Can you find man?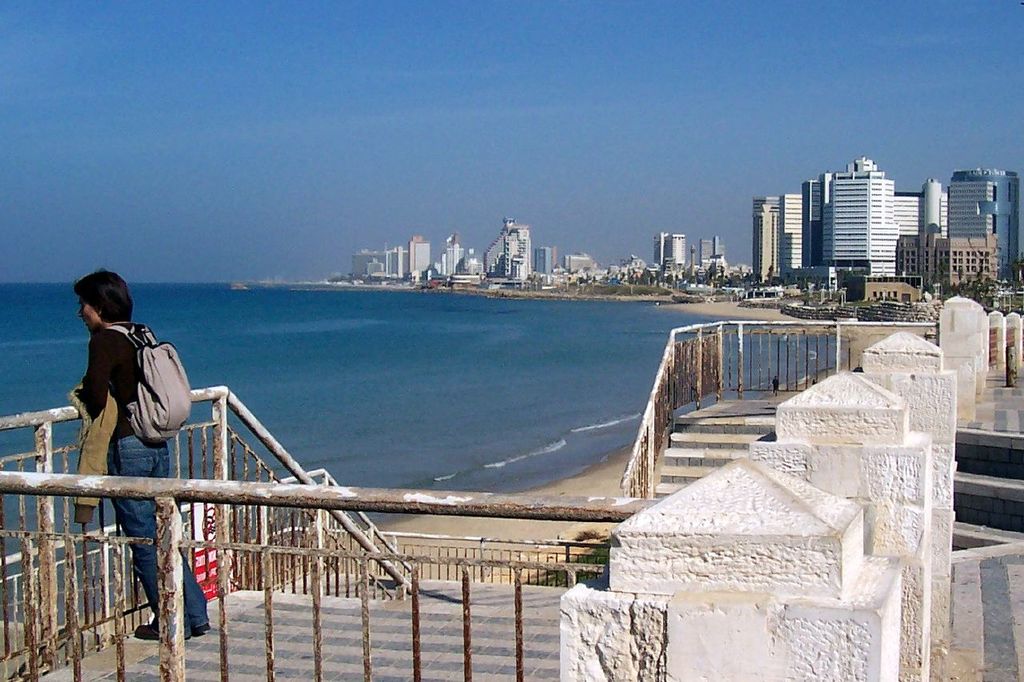
Yes, bounding box: crop(62, 266, 221, 648).
